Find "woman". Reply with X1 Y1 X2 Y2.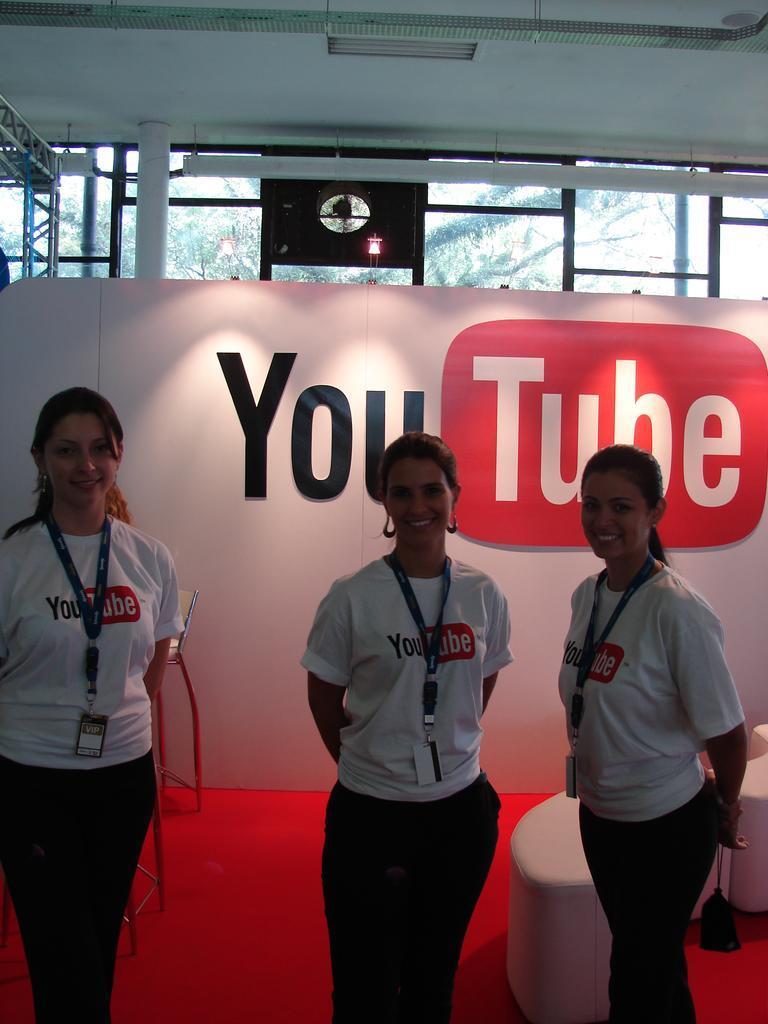
1 392 202 997.
